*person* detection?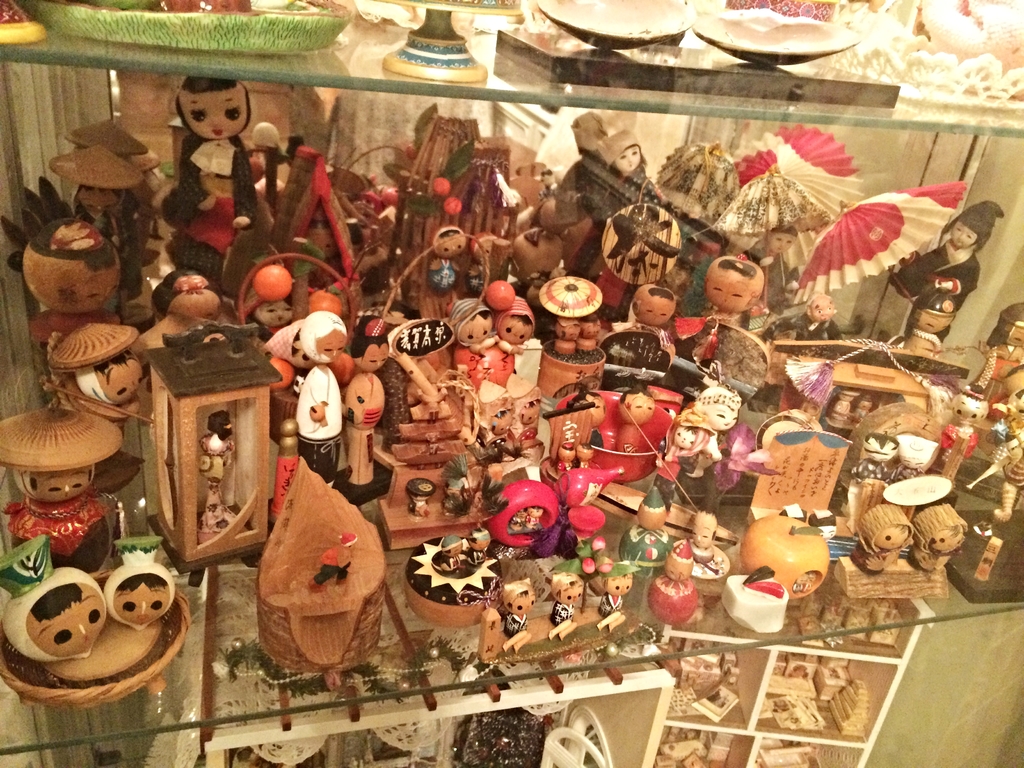
472 290 535 399
